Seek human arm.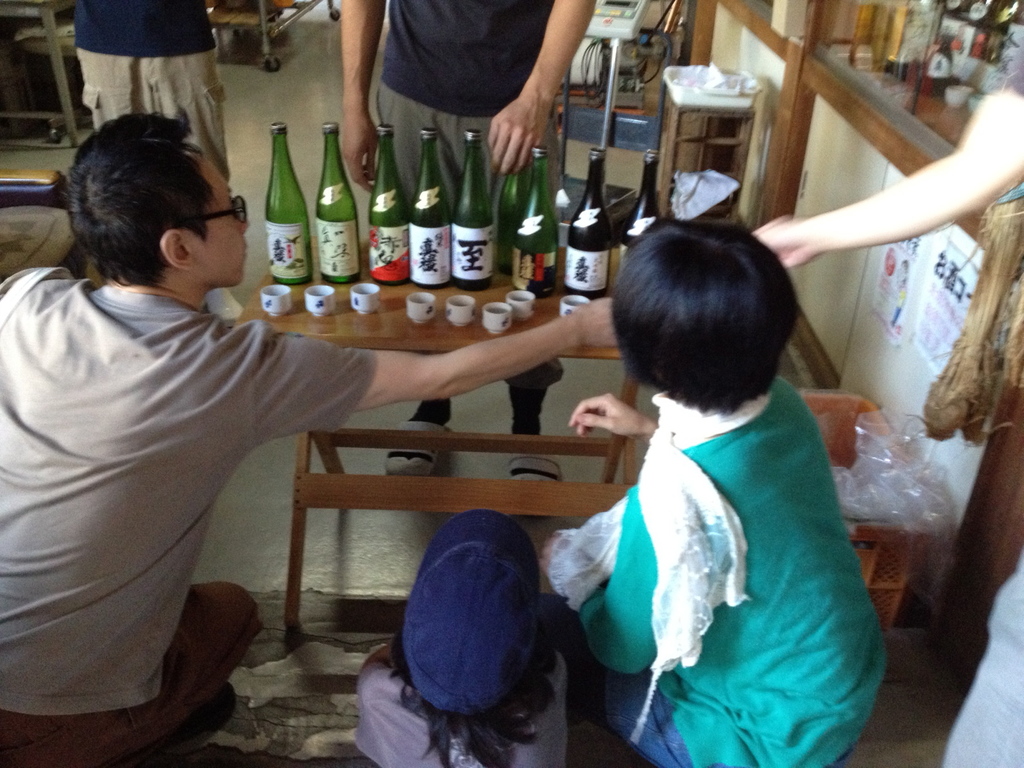
select_region(564, 387, 654, 440).
